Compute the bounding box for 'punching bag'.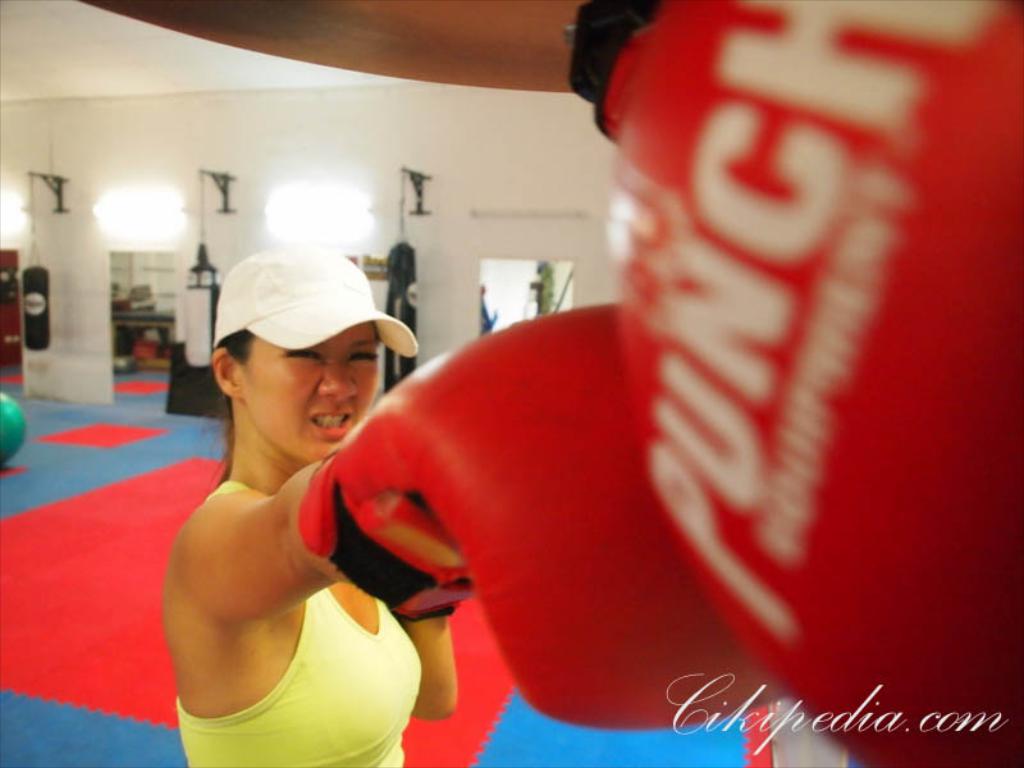
left=180, top=261, right=224, bottom=370.
